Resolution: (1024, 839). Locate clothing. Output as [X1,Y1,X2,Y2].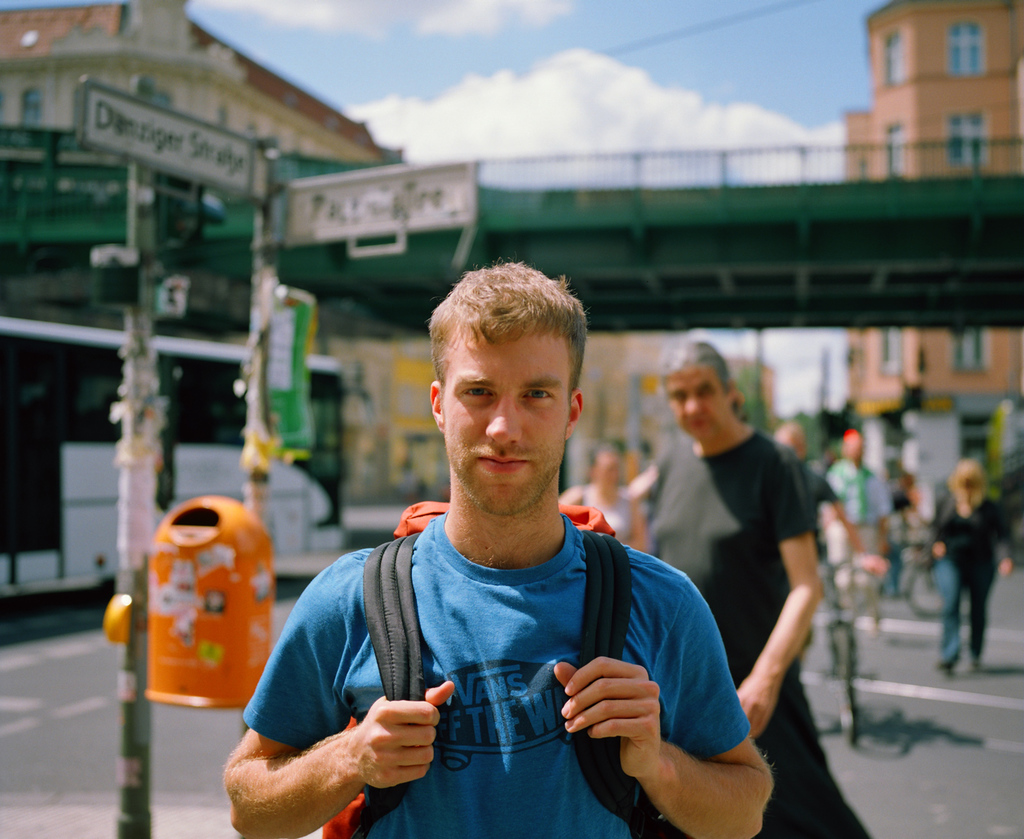
[934,505,1017,670].
